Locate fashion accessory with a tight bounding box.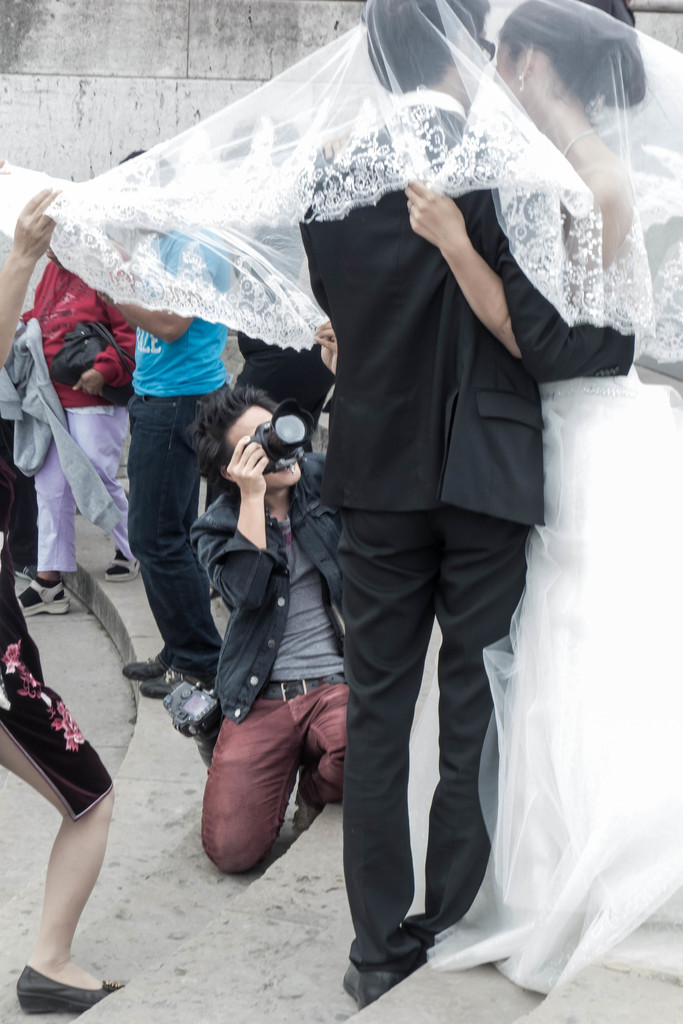
bbox=(258, 670, 349, 701).
